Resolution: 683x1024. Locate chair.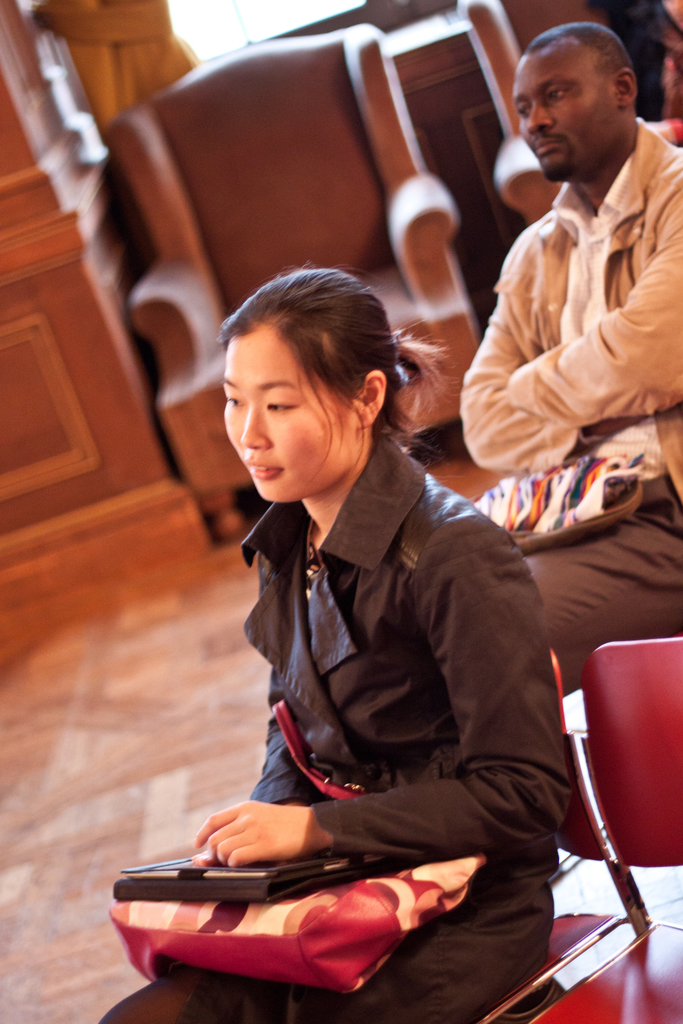
select_region(456, 0, 682, 226).
